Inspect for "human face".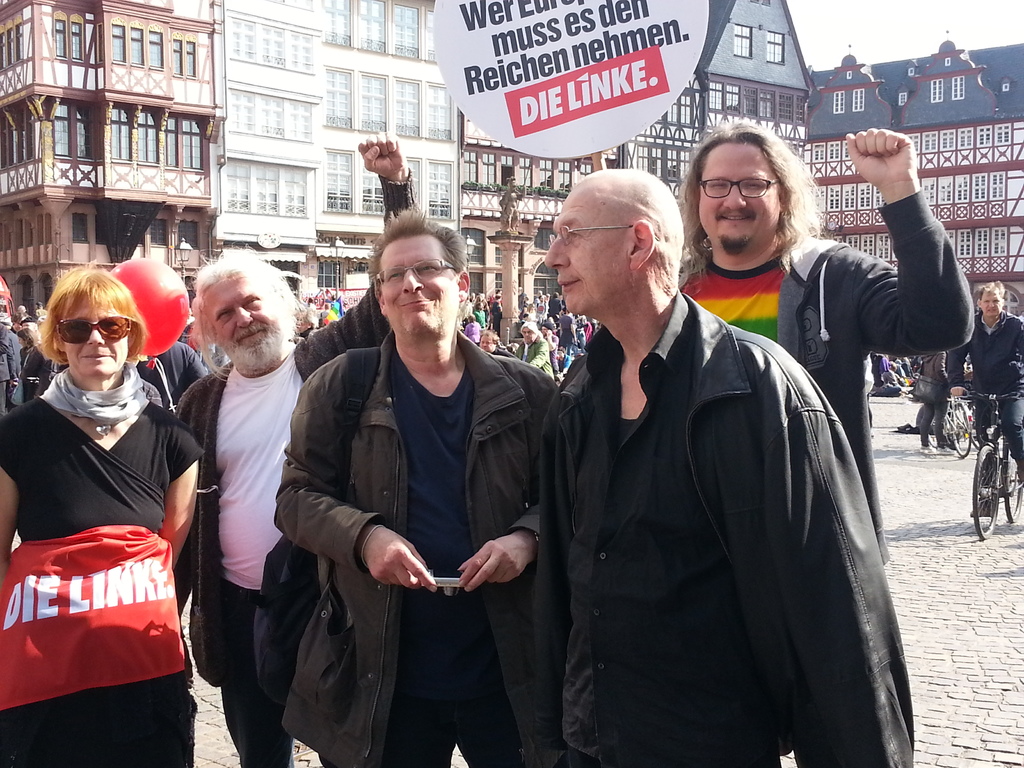
Inspection: select_region(697, 142, 782, 246).
